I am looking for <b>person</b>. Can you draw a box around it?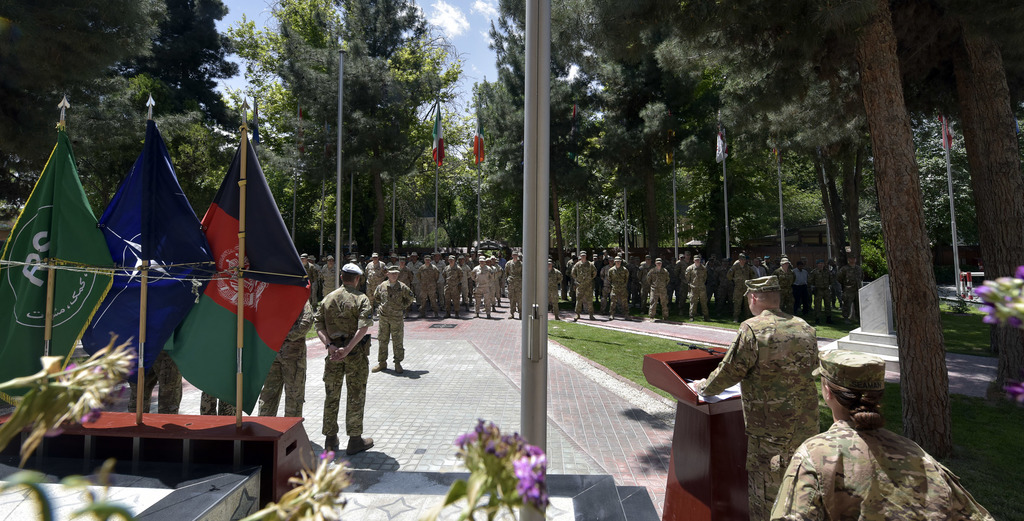
Sure, the bounding box is region(413, 252, 442, 319).
